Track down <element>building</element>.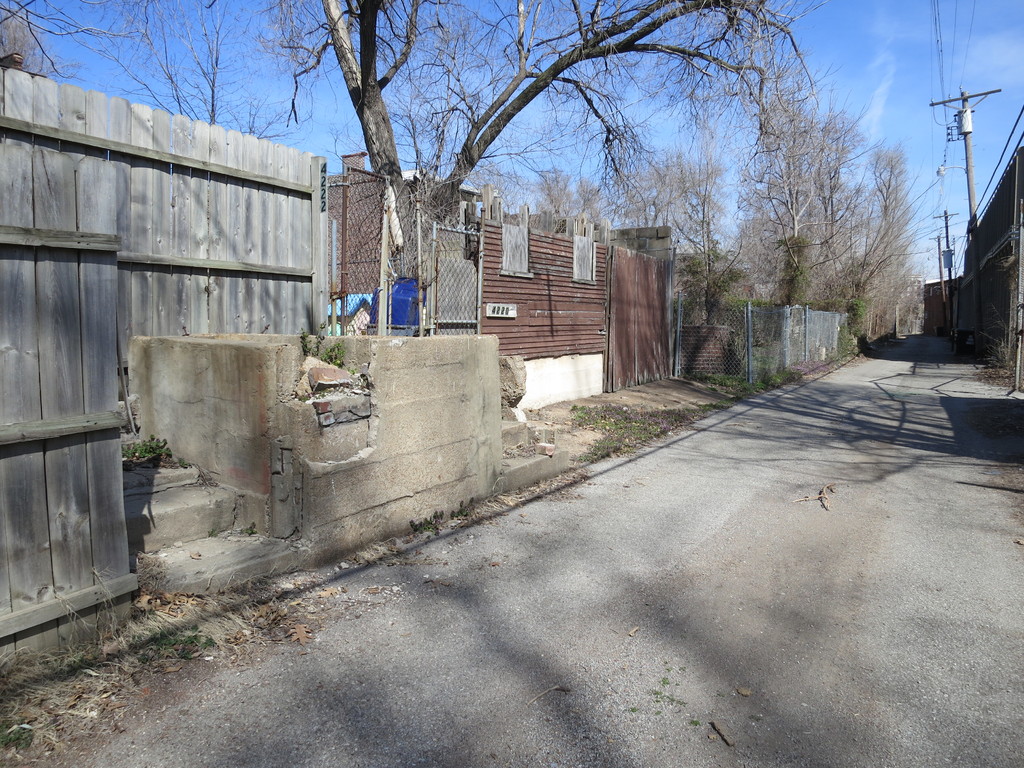
Tracked to Rect(956, 141, 1023, 369).
